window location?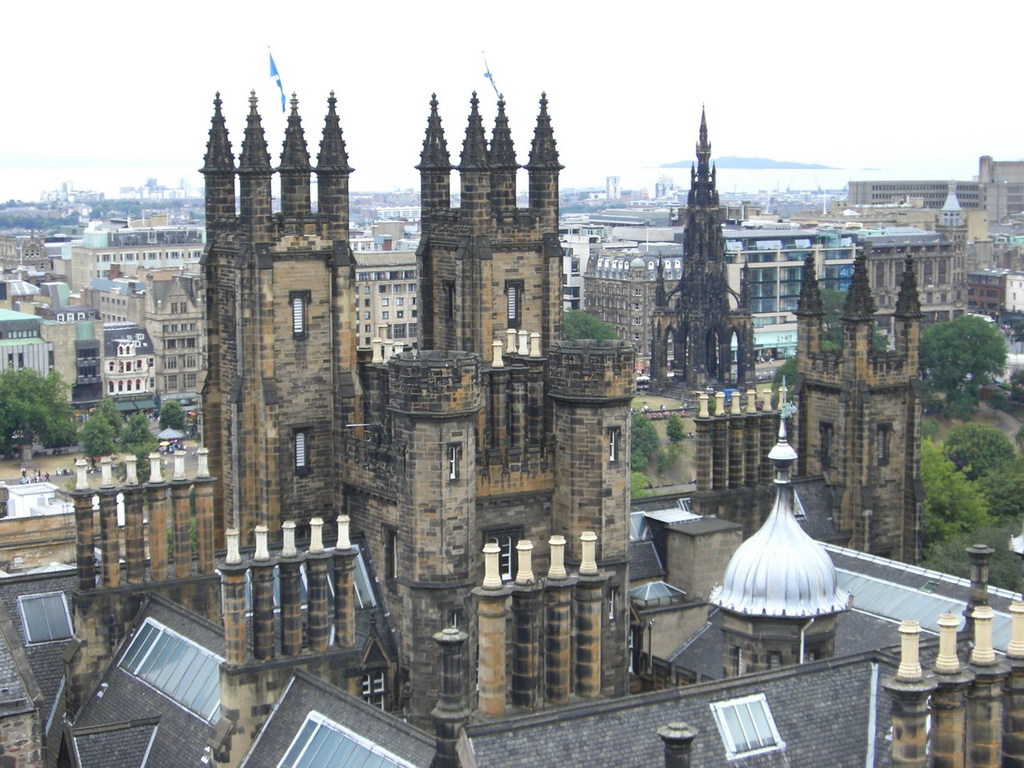
790:498:804:516
